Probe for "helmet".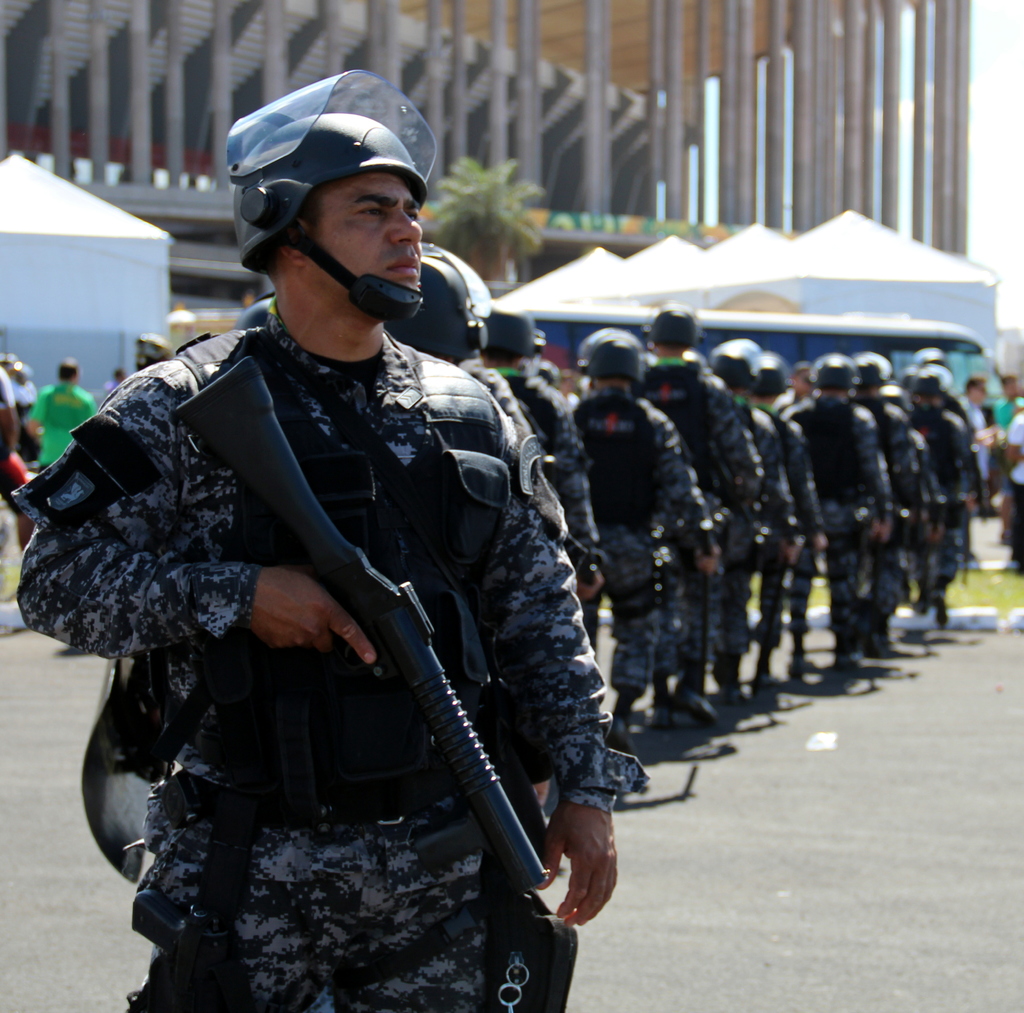
Probe result: x1=801 y1=354 x2=858 y2=396.
